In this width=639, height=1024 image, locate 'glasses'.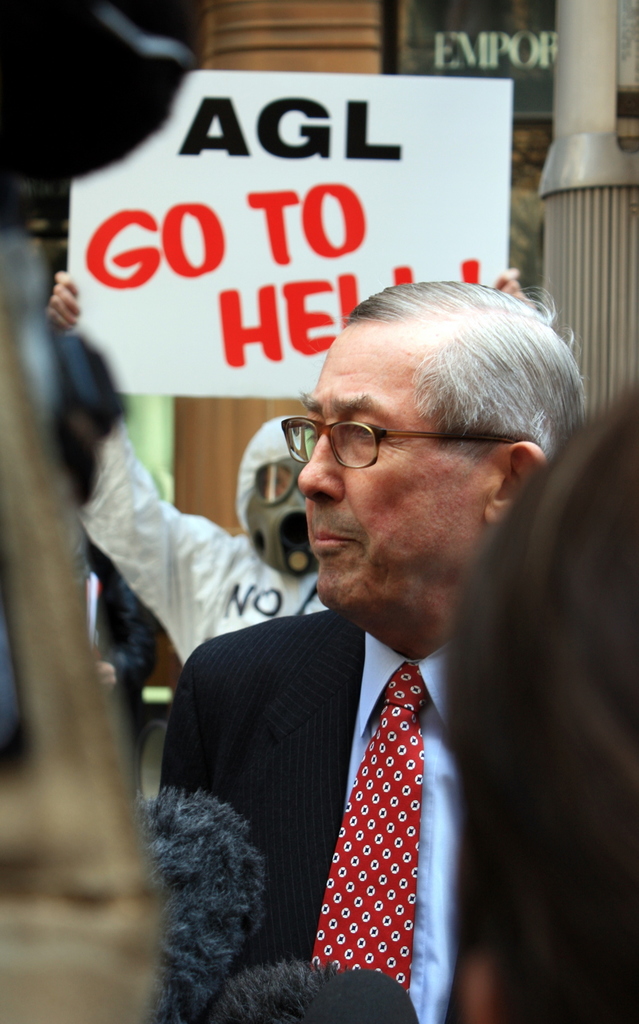
Bounding box: locate(273, 412, 522, 474).
